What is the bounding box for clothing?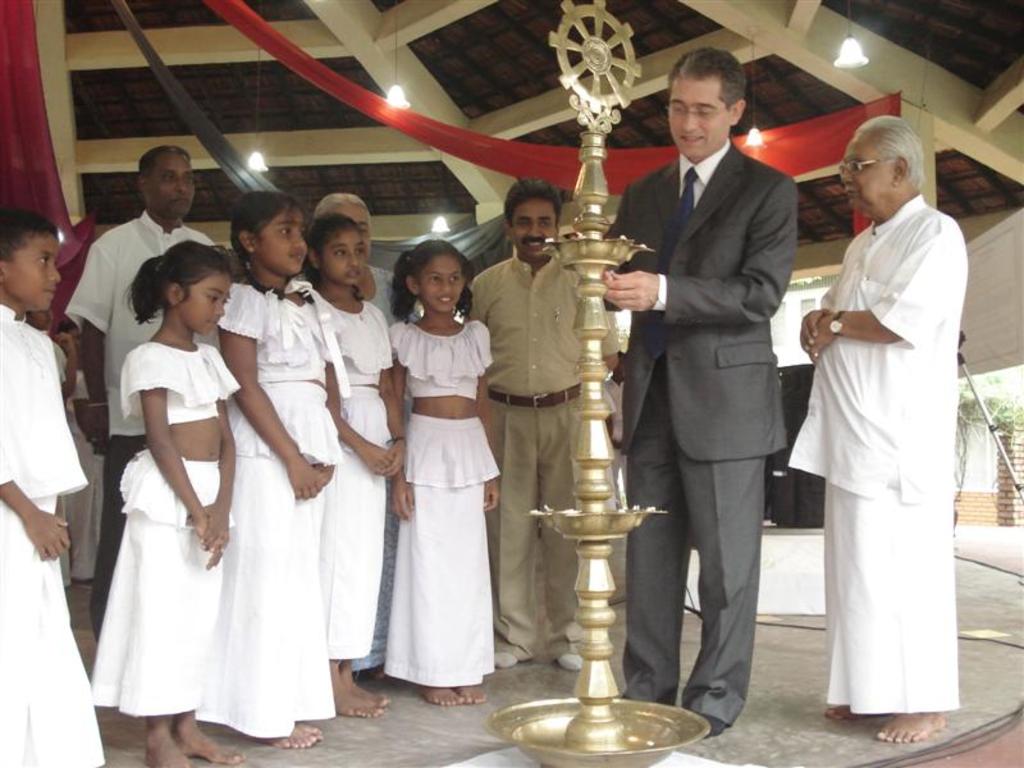
bbox(385, 317, 504, 686).
